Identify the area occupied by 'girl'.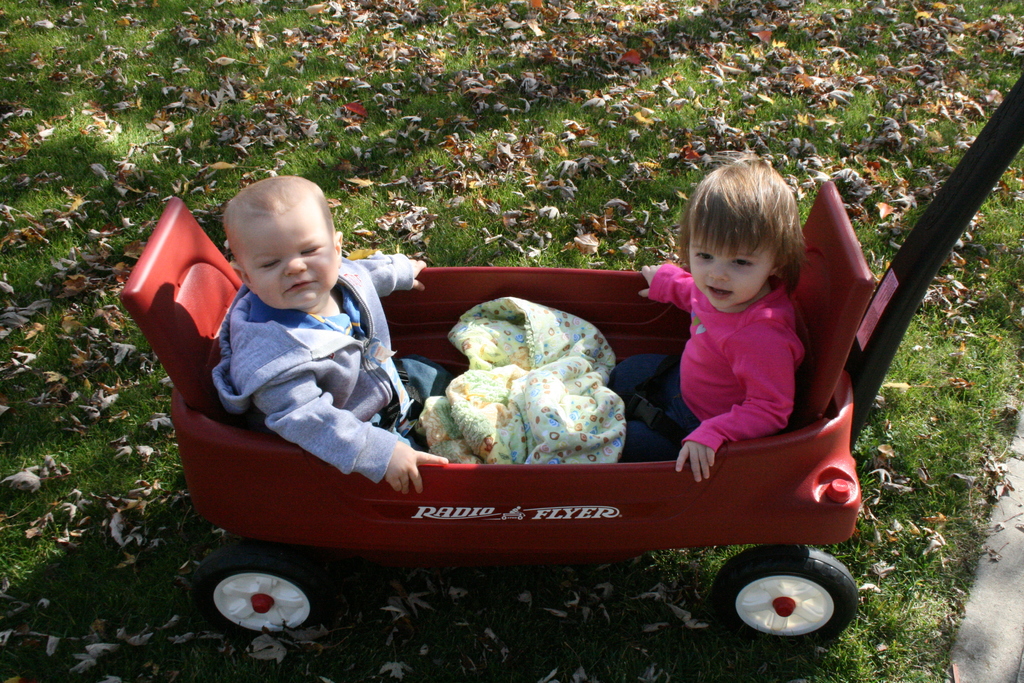
Area: (607, 138, 805, 482).
